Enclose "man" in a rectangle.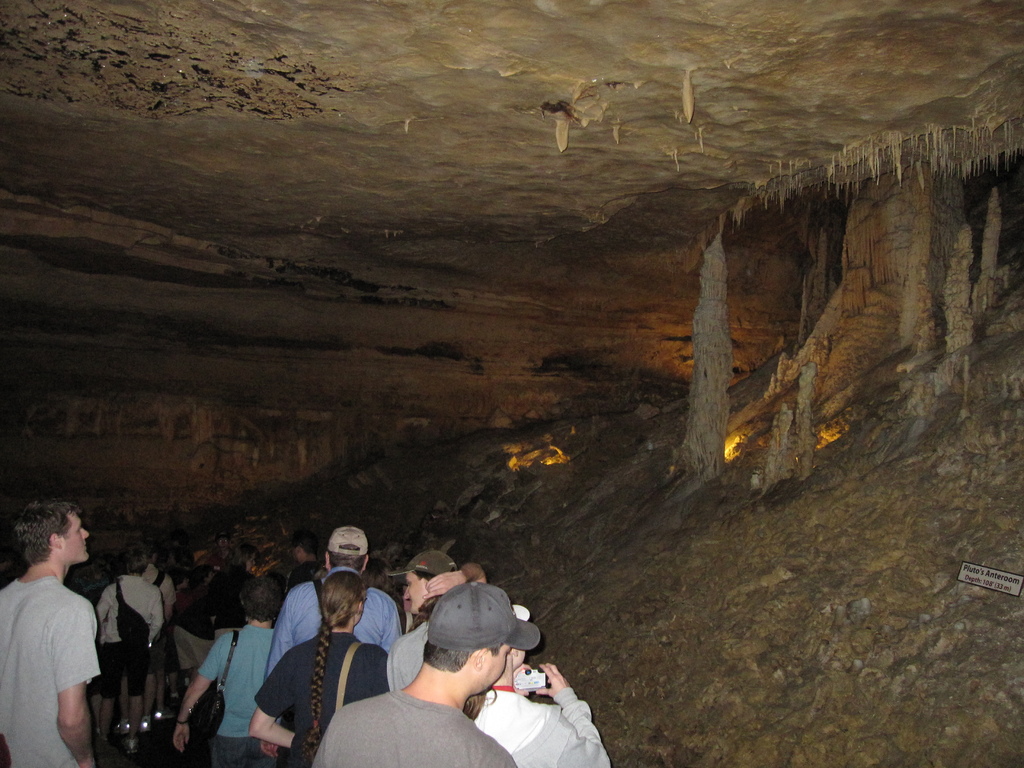
(left=260, top=525, right=402, bottom=767).
